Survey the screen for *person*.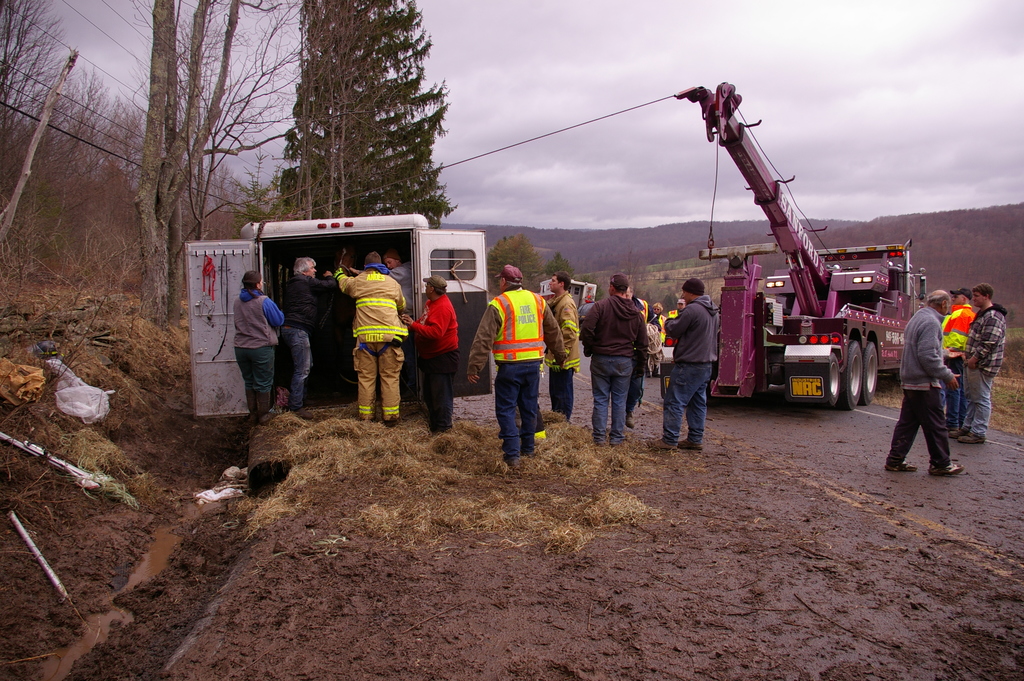
Survey found: box=[580, 272, 644, 447].
